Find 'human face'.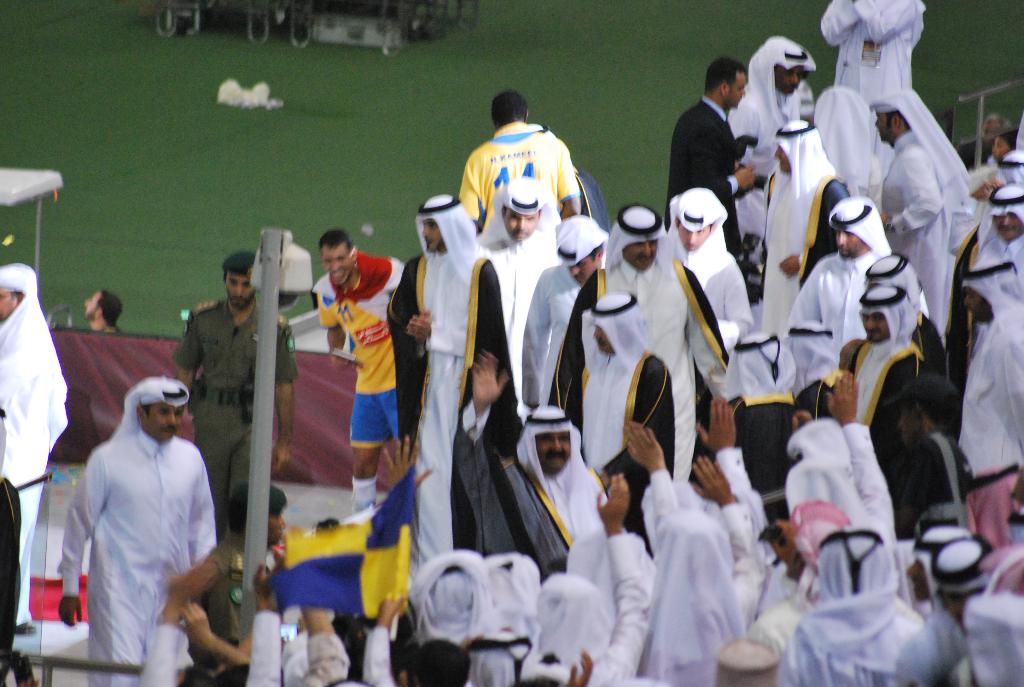
bbox=(535, 426, 575, 473).
